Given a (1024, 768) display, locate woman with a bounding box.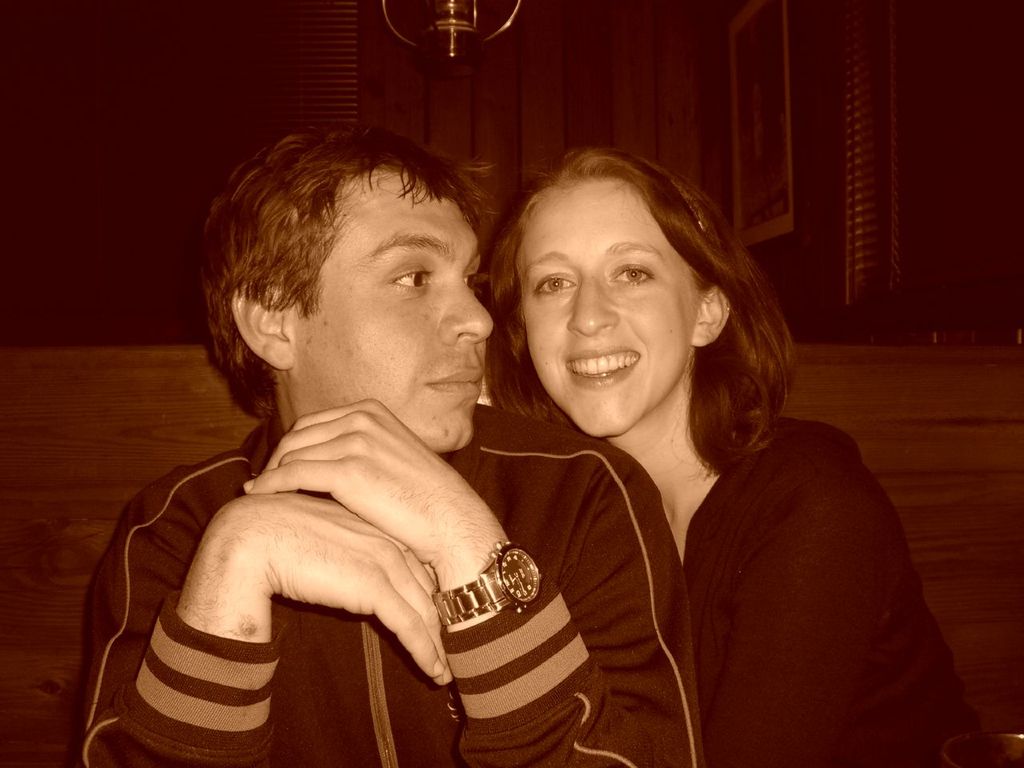
Located: 489:180:959:753.
